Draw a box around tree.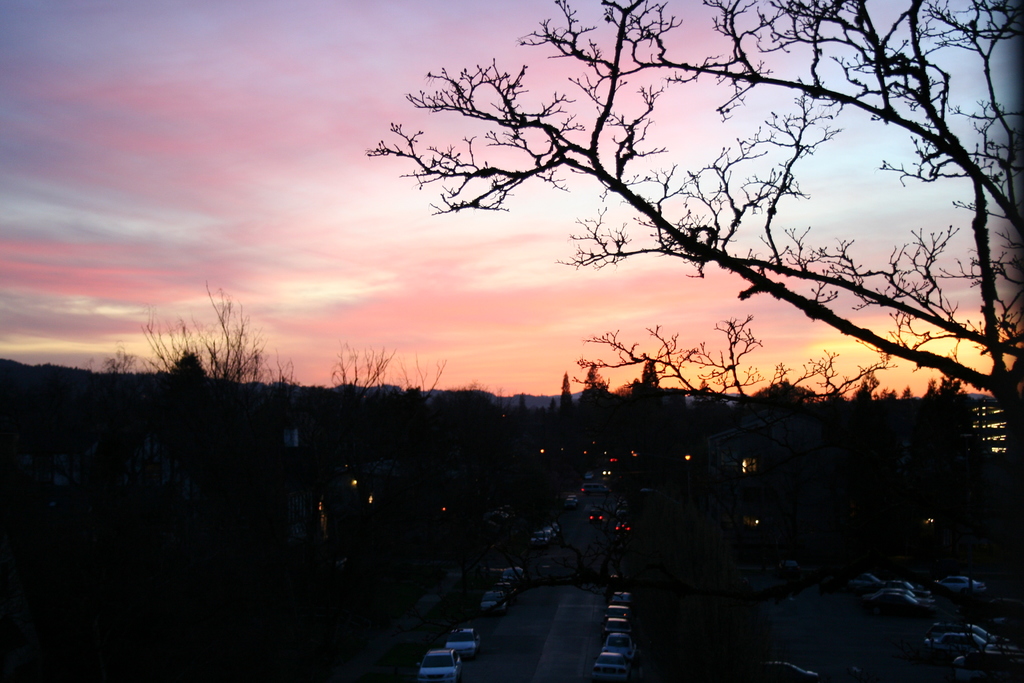
region(559, 374, 576, 422).
